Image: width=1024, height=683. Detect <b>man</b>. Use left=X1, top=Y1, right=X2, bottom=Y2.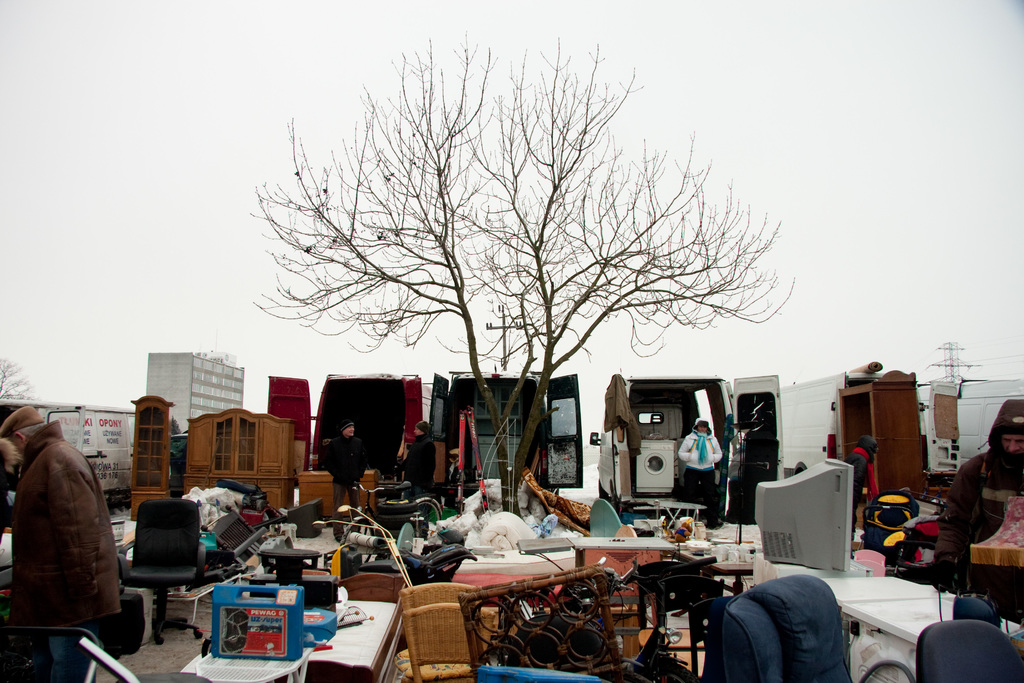
left=321, top=416, right=366, bottom=536.
